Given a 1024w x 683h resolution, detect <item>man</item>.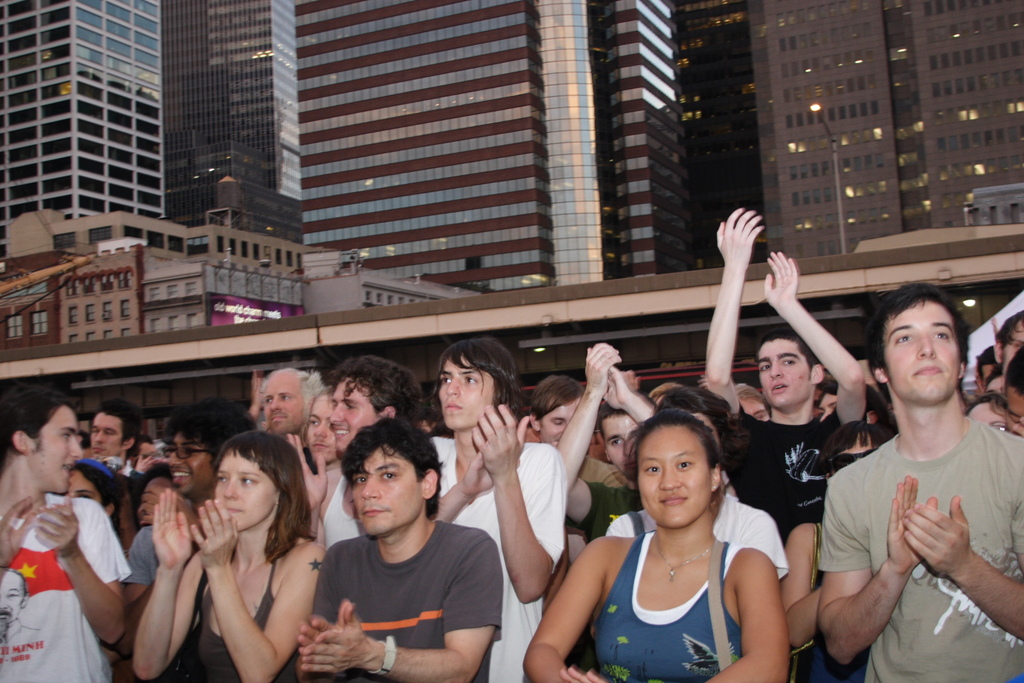
region(257, 361, 320, 472).
